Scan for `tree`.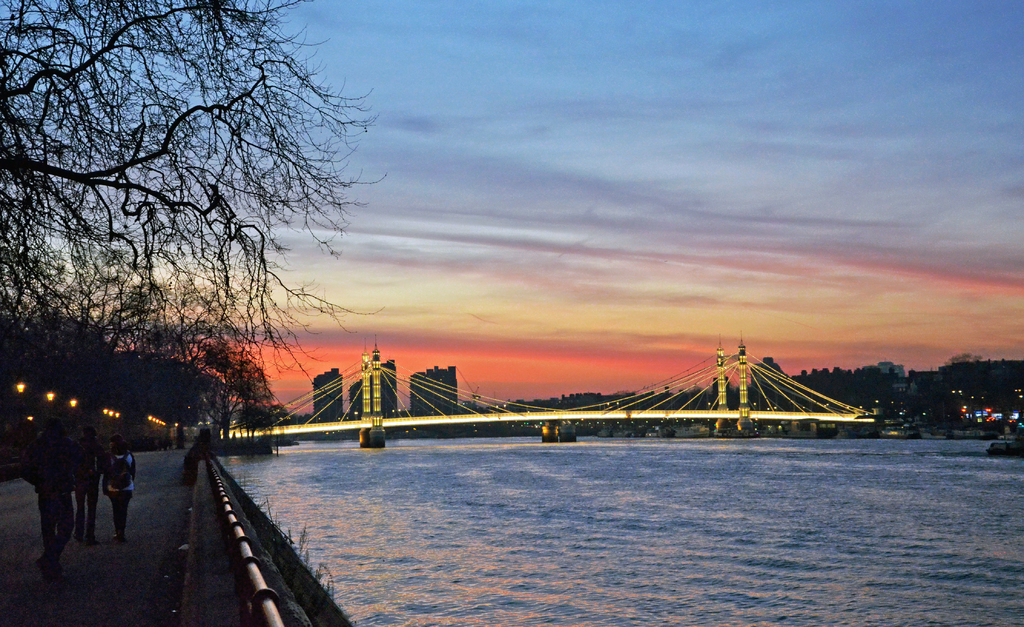
Scan result: pyautogui.locateOnScreen(940, 356, 998, 409).
